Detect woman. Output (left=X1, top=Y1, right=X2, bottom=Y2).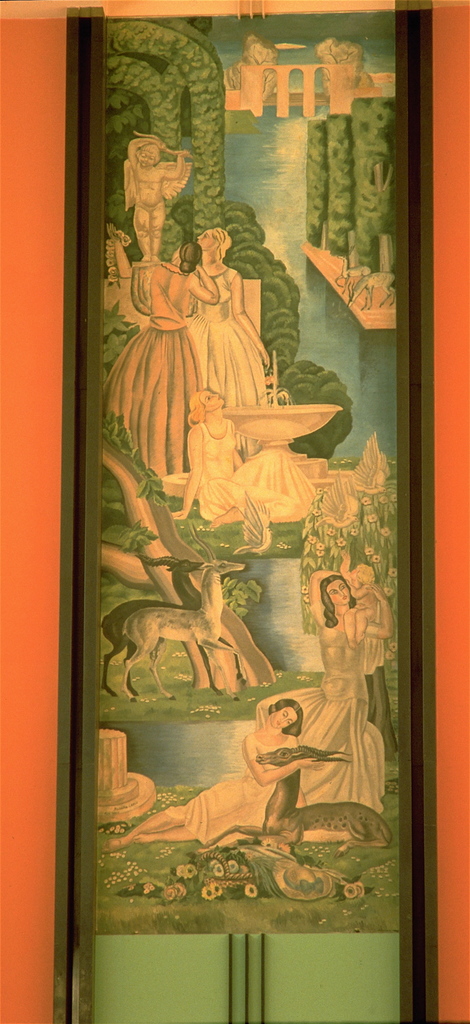
(left=186, top=228, right=273, bottom=462).
